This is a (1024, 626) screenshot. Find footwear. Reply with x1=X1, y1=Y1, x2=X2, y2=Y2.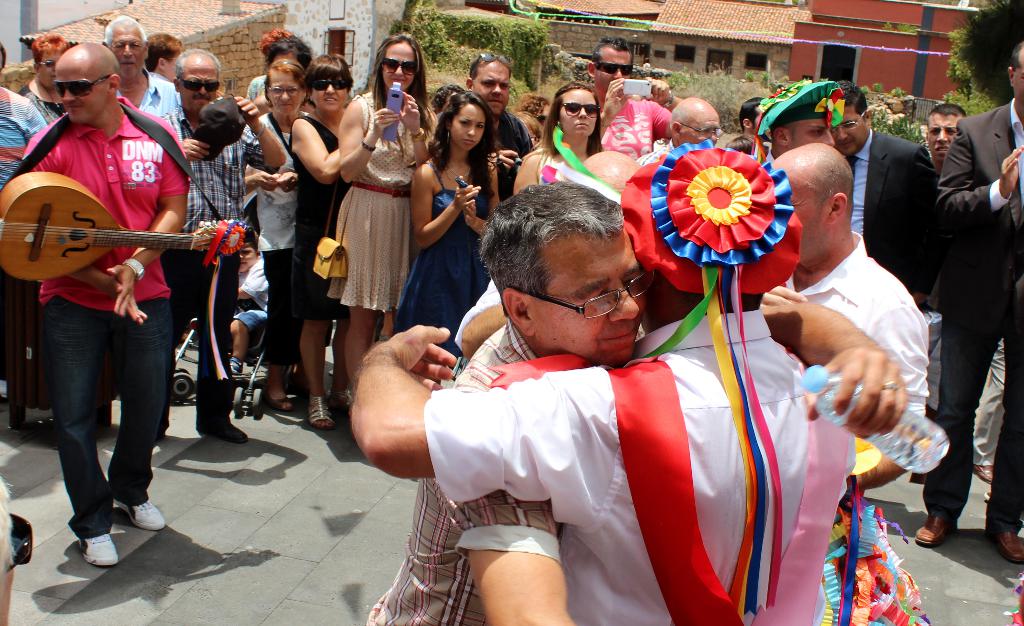
x1=304, y1=395, x2=339, y2=431.
